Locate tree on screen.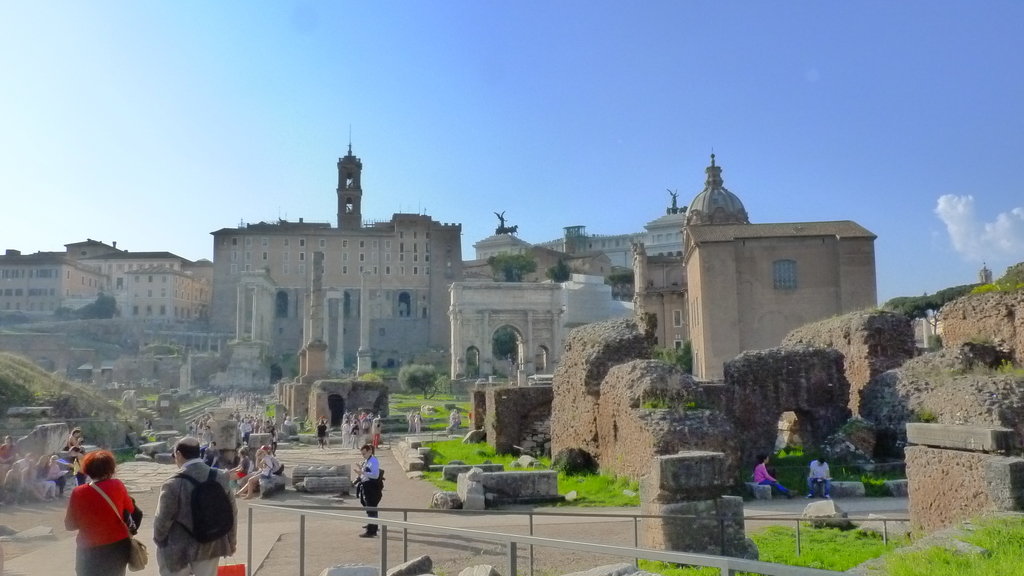
On screen at pyautogui.locateOnScreen(482, 250, 538, 282).
